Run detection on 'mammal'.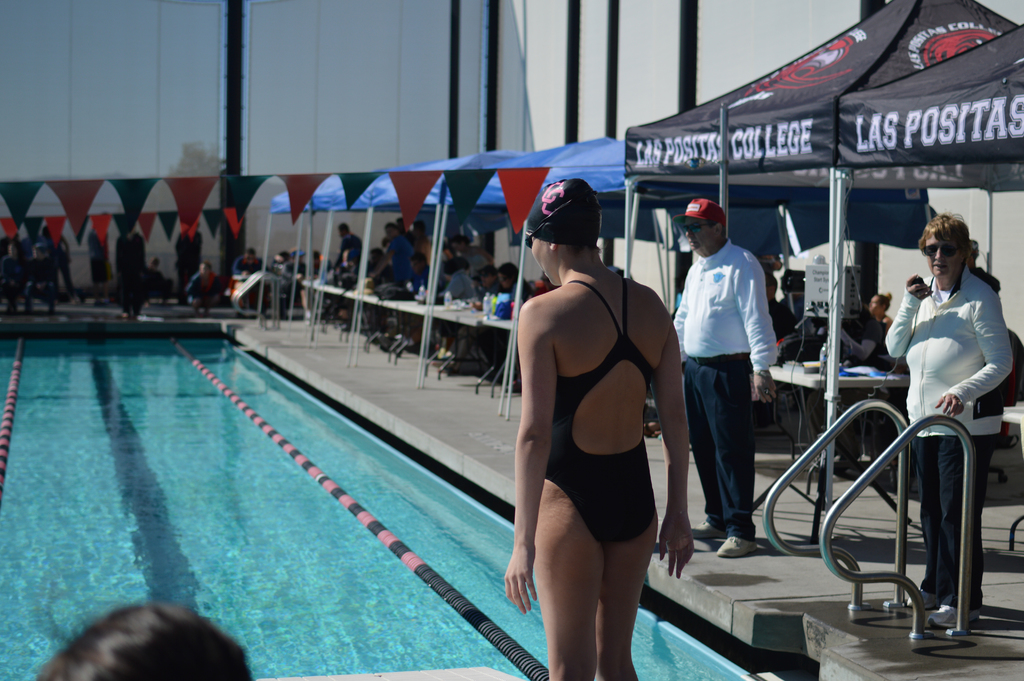
Result: [189,261,225,313].
